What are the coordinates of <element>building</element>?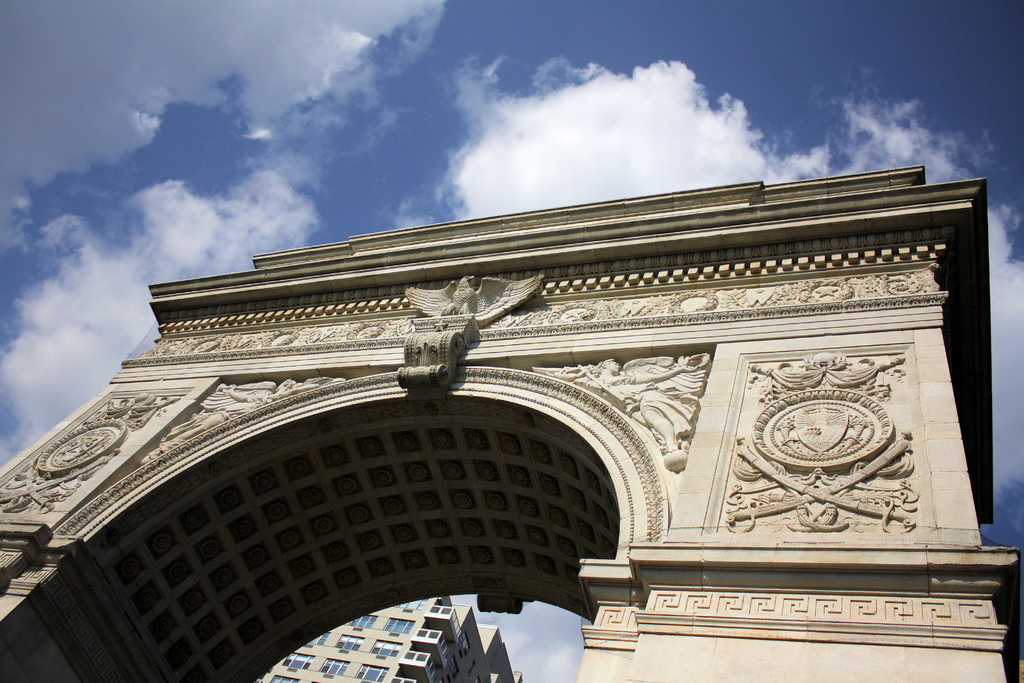
{"x1": 259, "y1": 593, "x2": 522, "y2": 682}.
